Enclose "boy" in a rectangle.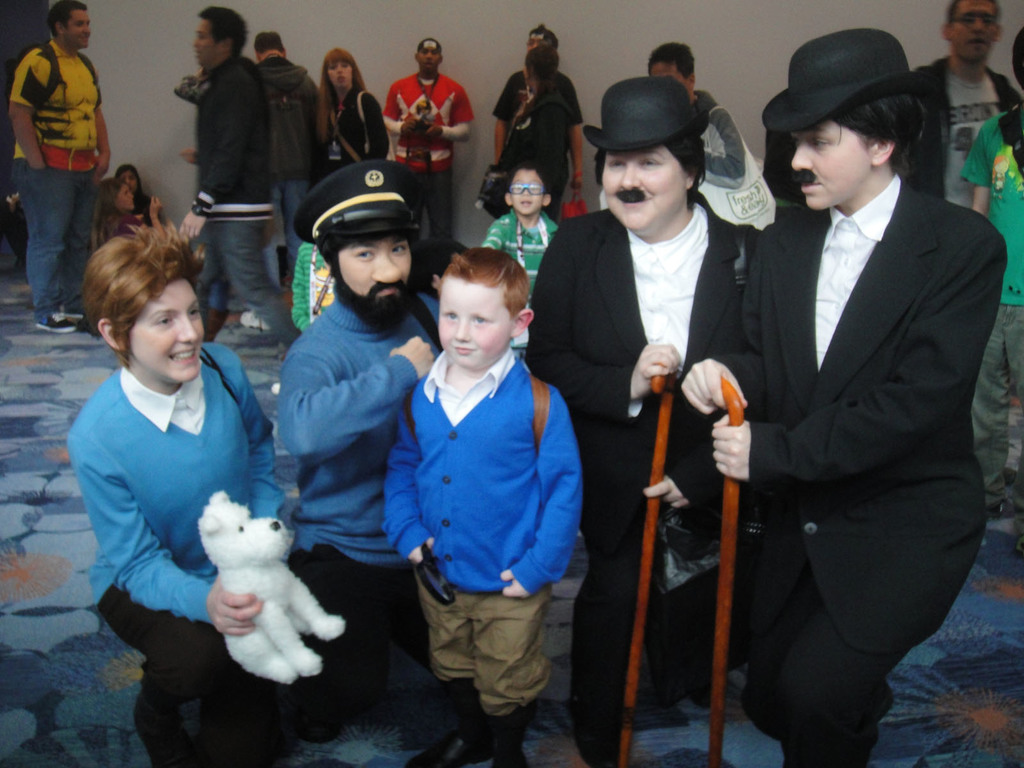
(972,29,1023,515).
